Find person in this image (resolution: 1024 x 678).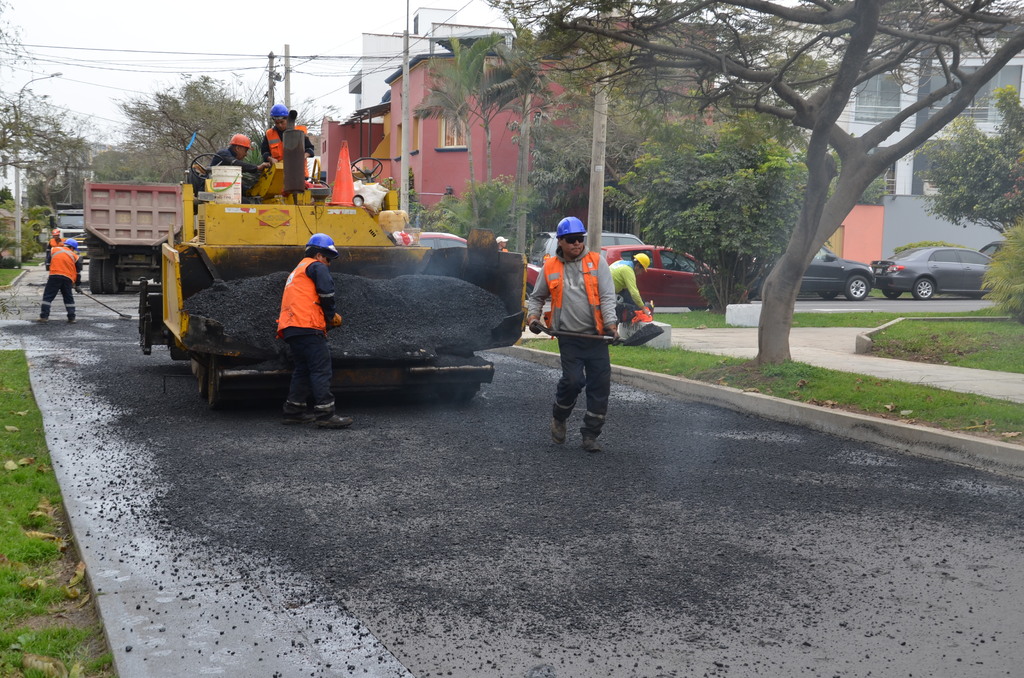
Rect(271, 230, 353, 431).
